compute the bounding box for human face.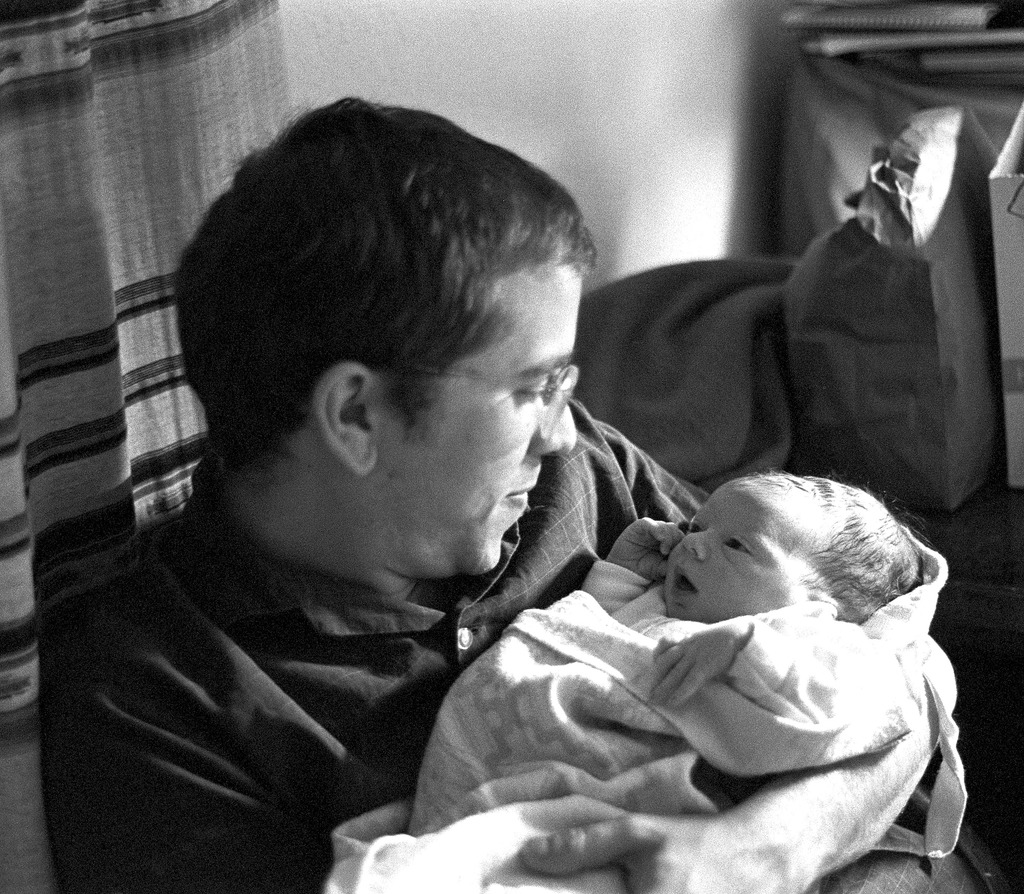
662:482:822:619.
